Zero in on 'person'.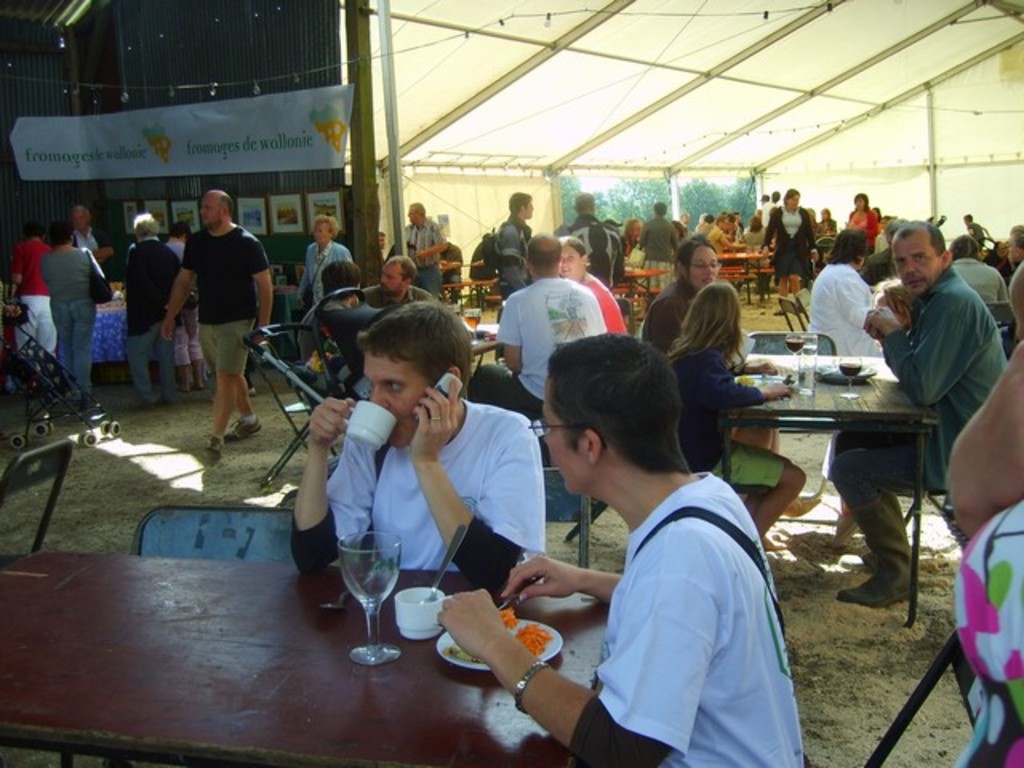
Zeroed in: (830,222,1011,606).
